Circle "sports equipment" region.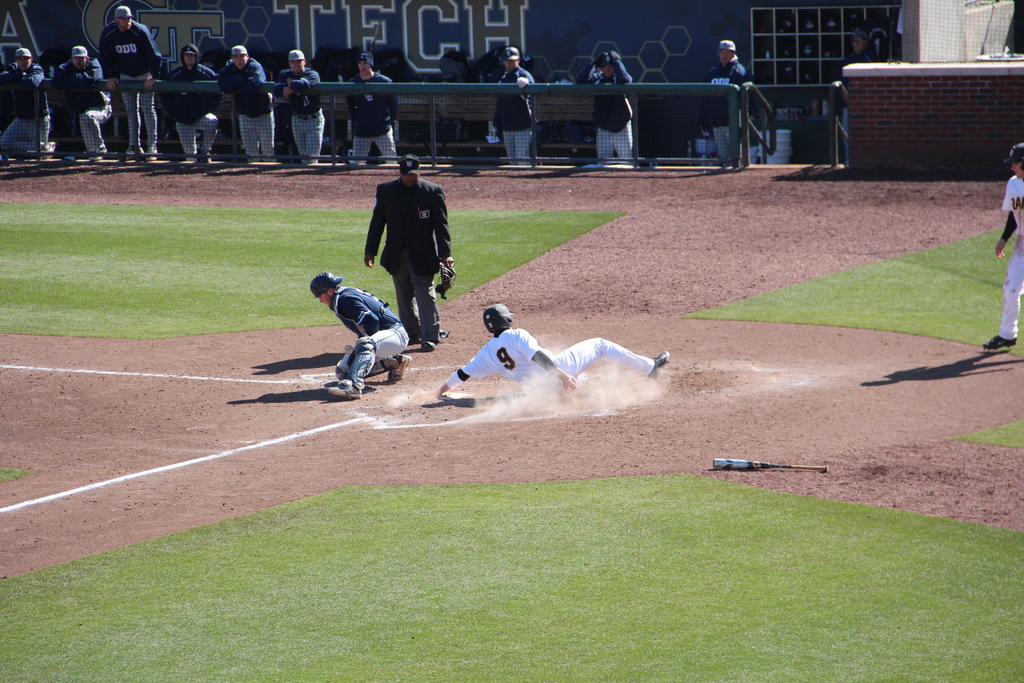
Region: bbox=(710, 463, 831, 476).
